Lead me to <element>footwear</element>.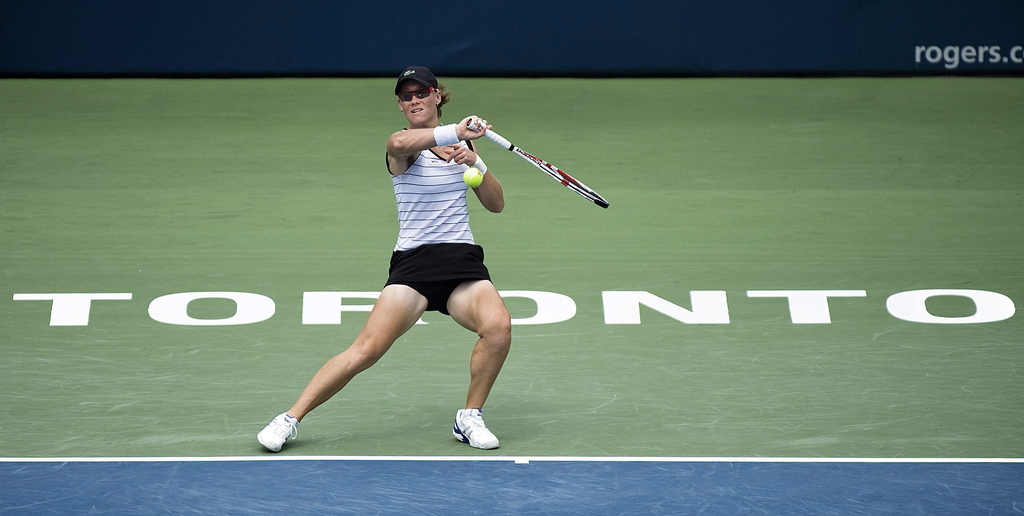
Lead to (256,410,306,451).
